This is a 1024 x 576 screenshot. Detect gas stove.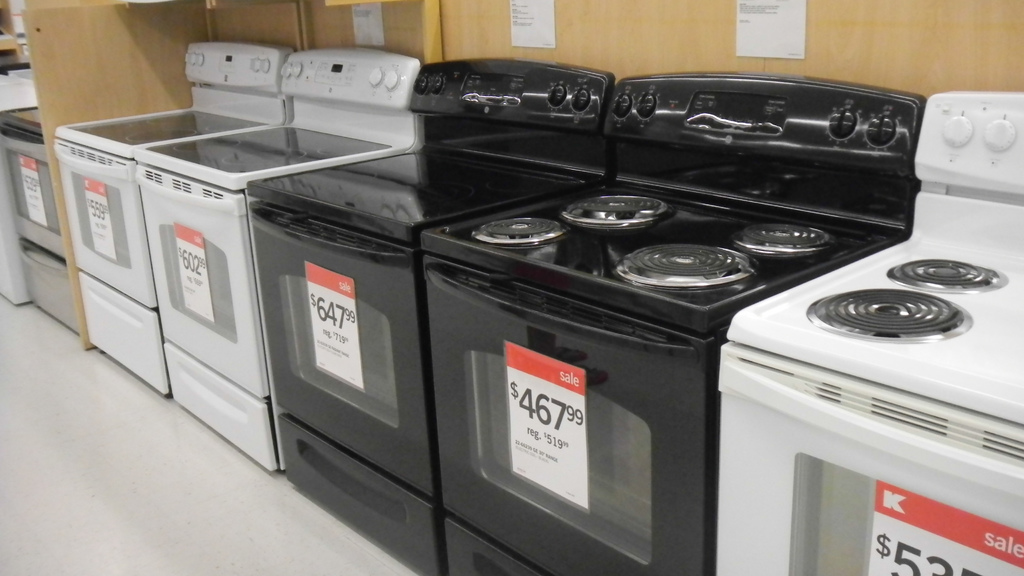
crop(65, 108, 259, 150).
